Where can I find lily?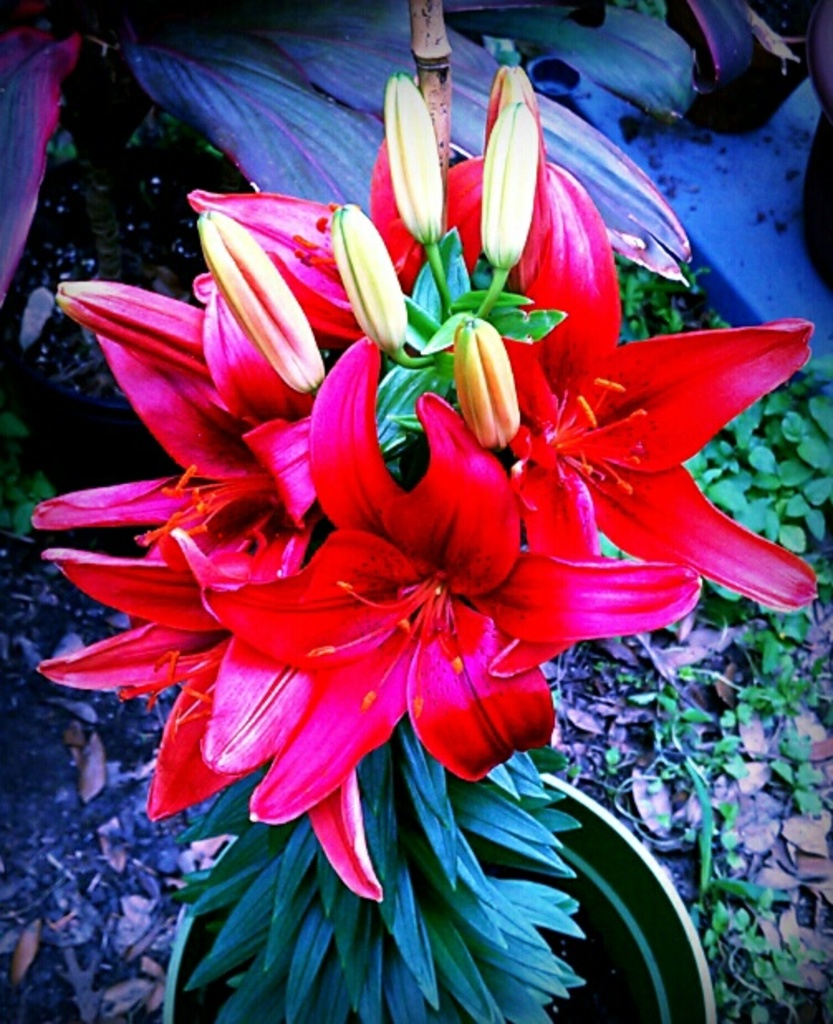
You can find it at BBox(495, 156, 816, 575).
